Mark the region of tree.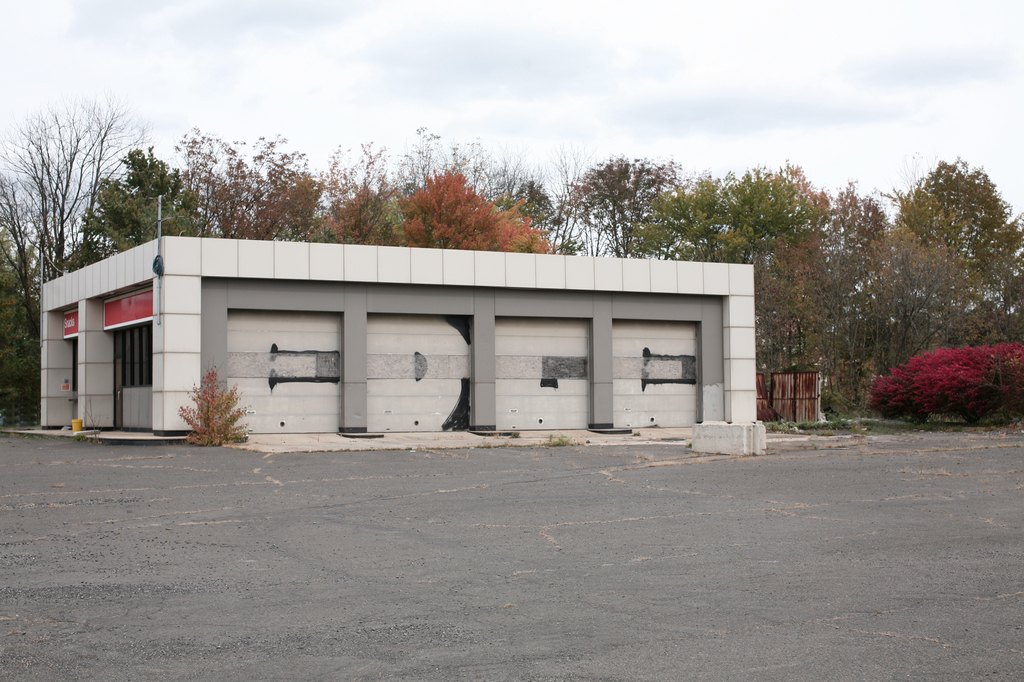
Region: pyautogui.locateOnScreen(627, 154, 813, 287).
